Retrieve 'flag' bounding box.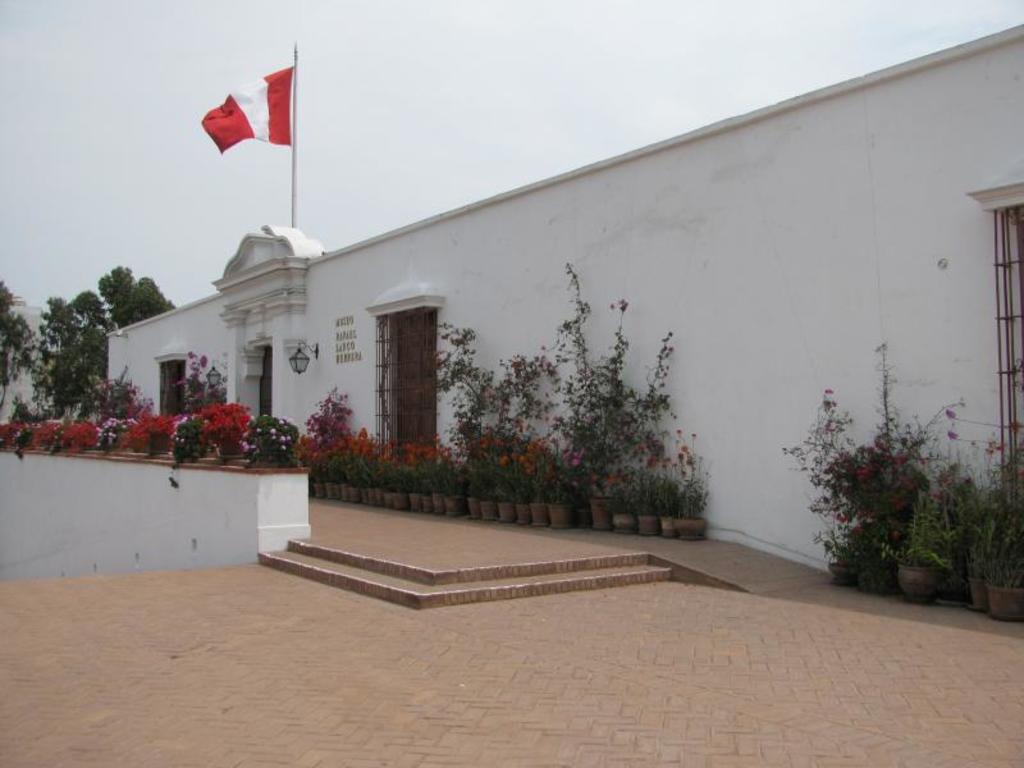
Bounding box: 193:55:294:172.
